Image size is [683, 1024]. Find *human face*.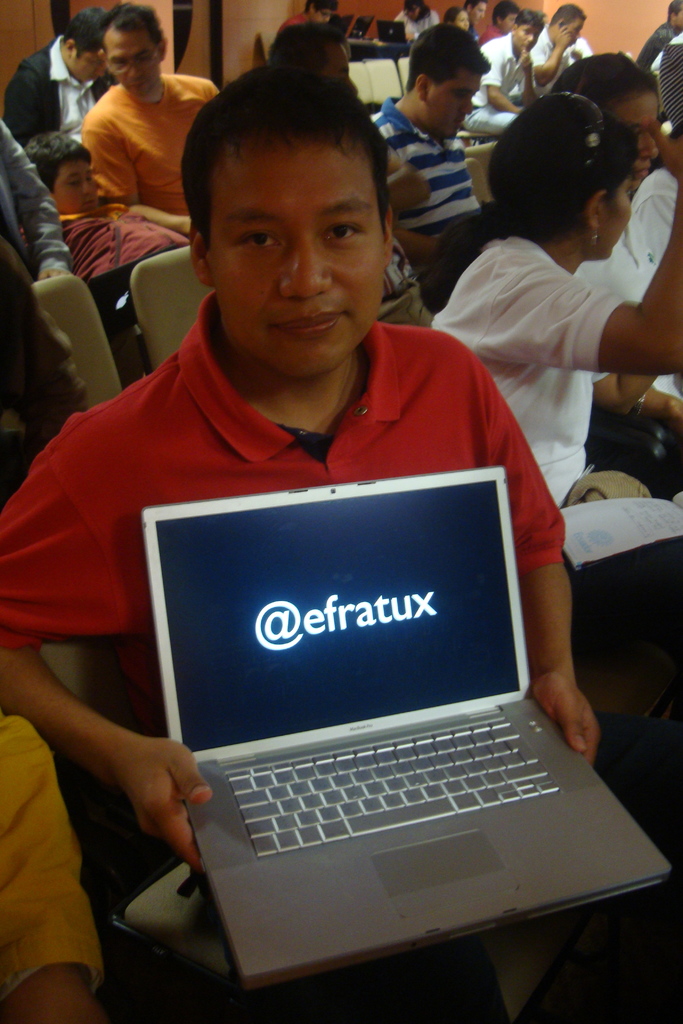
504/6/516/32.
